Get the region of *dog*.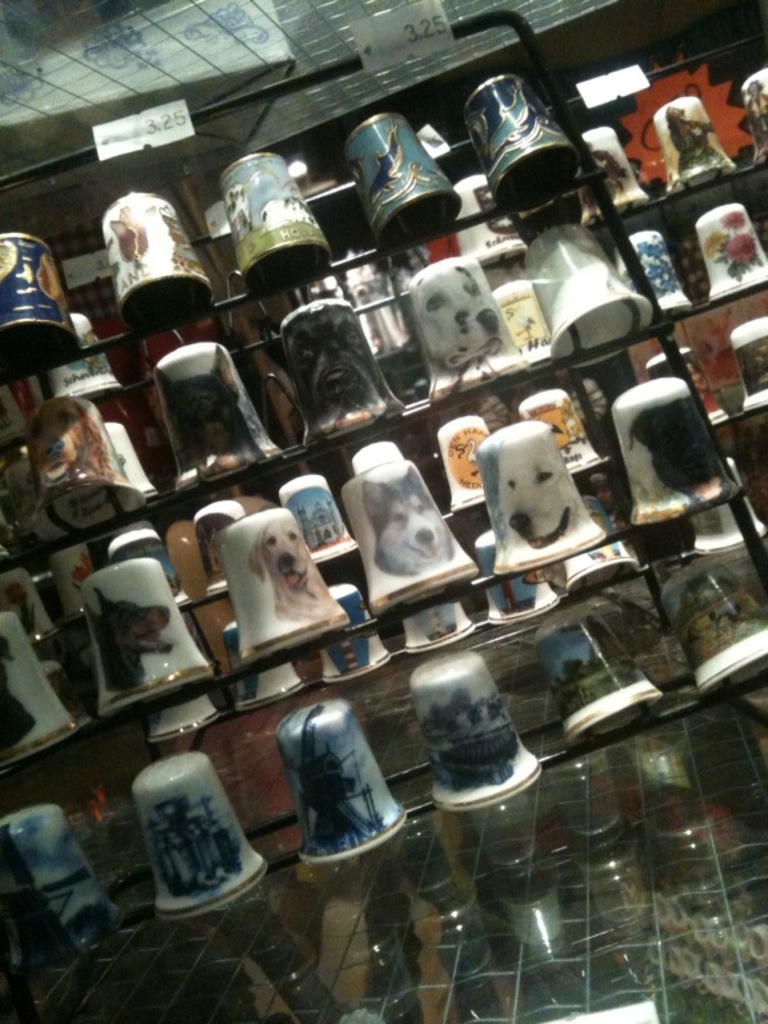
left=494, top=433, right=584, bottom=541.
